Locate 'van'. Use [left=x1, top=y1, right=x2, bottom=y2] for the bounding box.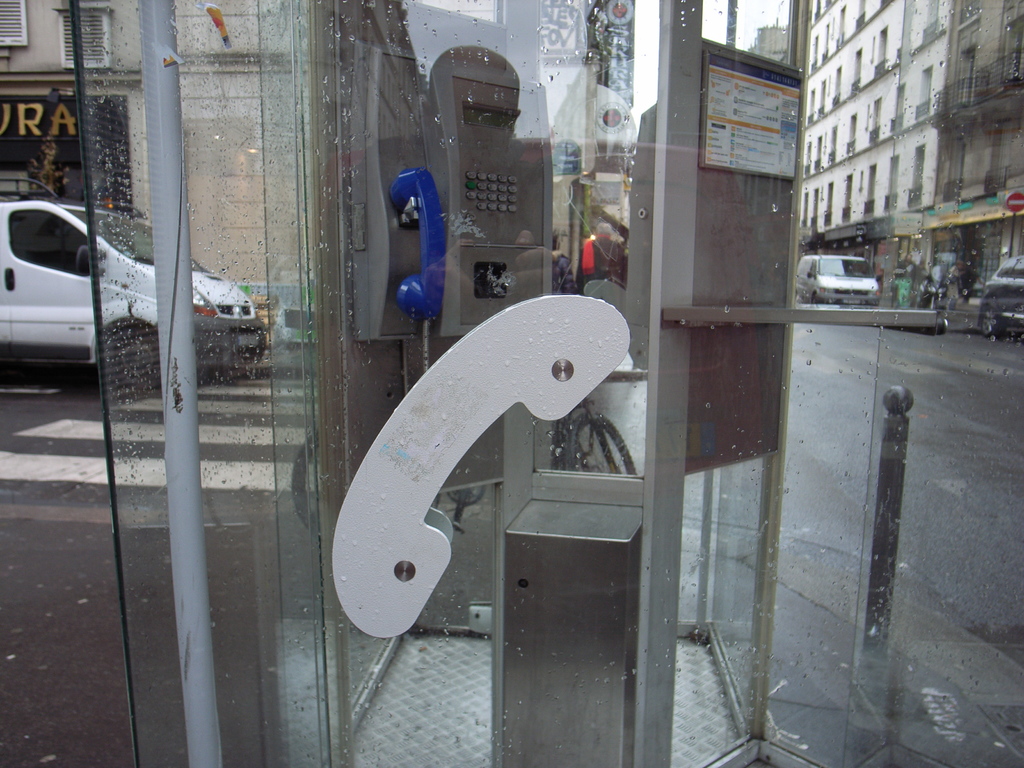
[left=0, top=175, right=269, bottom=393].
